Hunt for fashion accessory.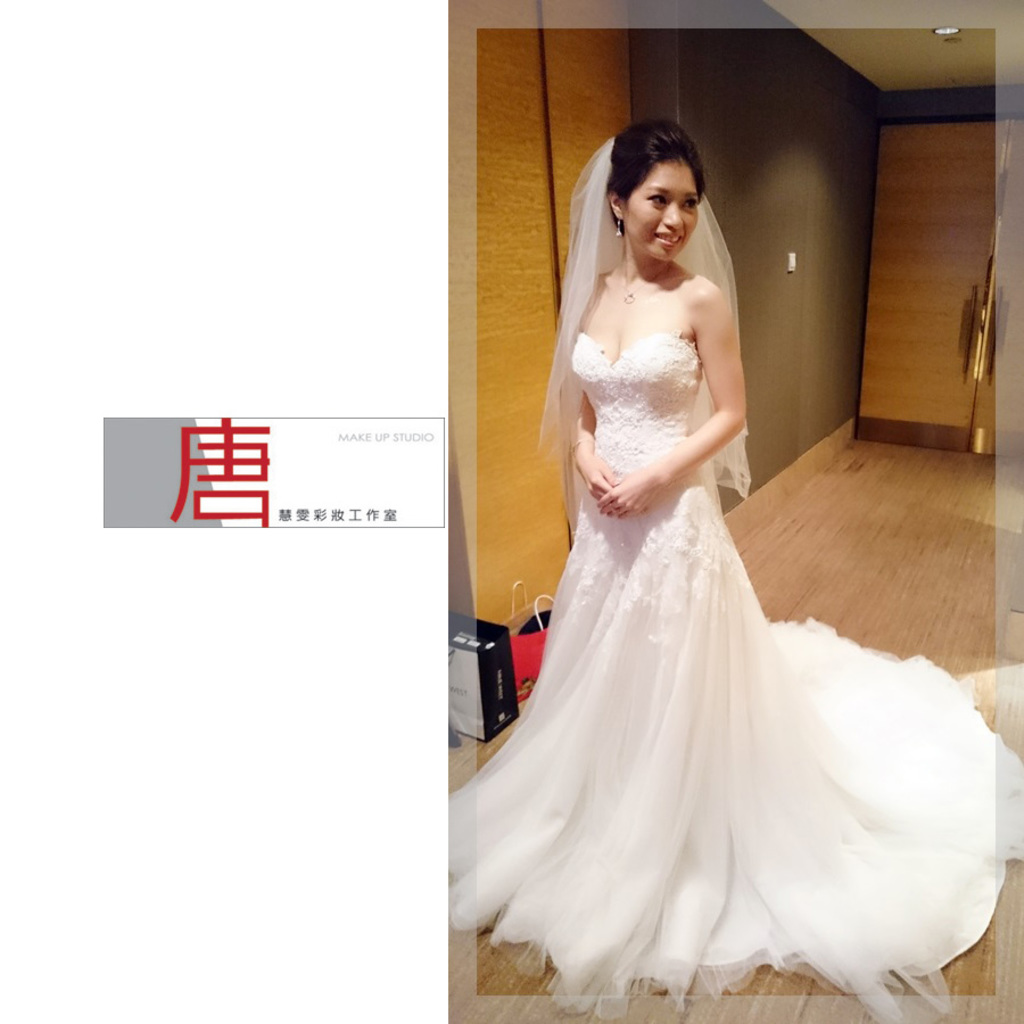
Hunted down at [613, 214, 626, 237].
